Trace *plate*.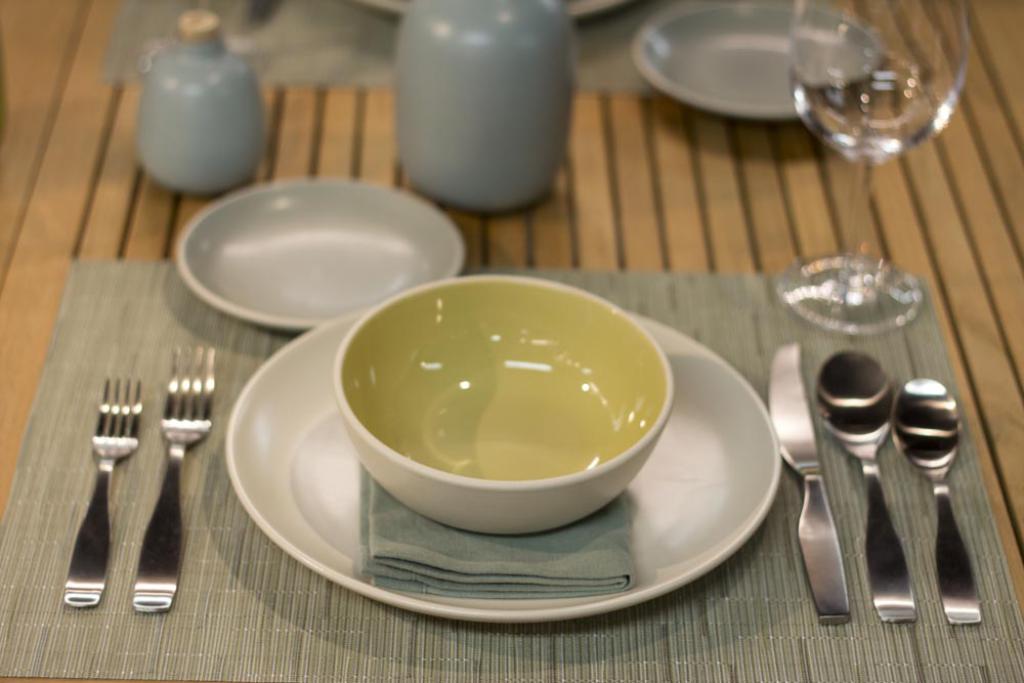
Traced to [226,280,778,622].
